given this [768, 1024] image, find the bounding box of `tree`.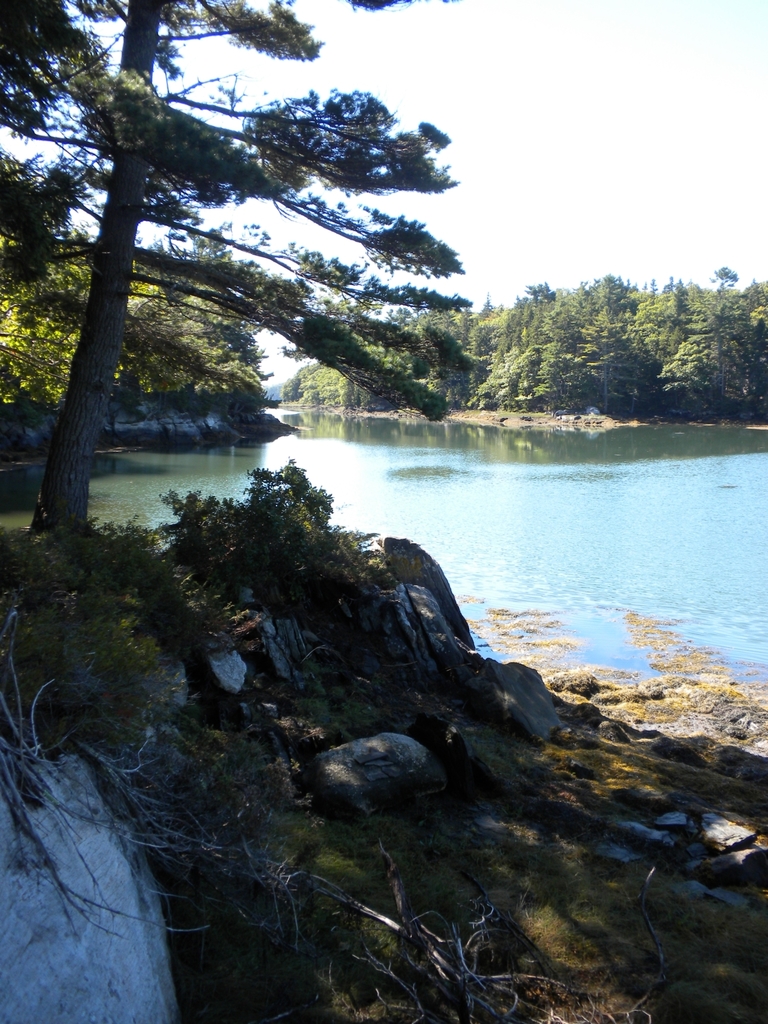
box(535, 342, 575, 407).
